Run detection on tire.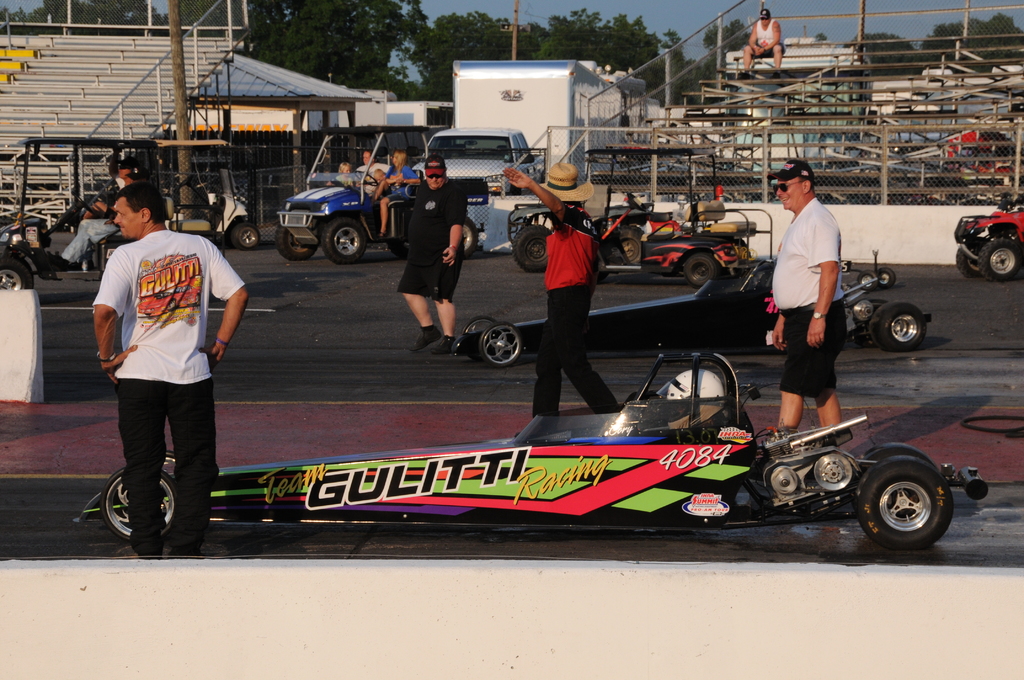
Result: <box>957,236,988,277</box>.
